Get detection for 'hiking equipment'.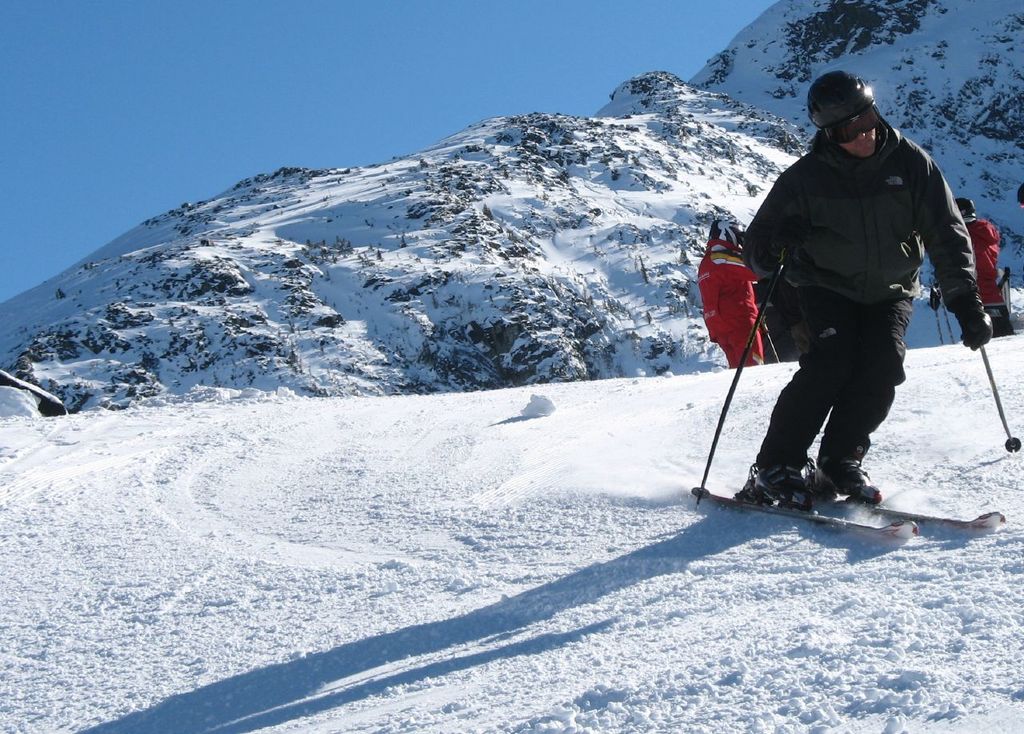
Detection: x1=950, y1=201, x2=979, y2=222.
